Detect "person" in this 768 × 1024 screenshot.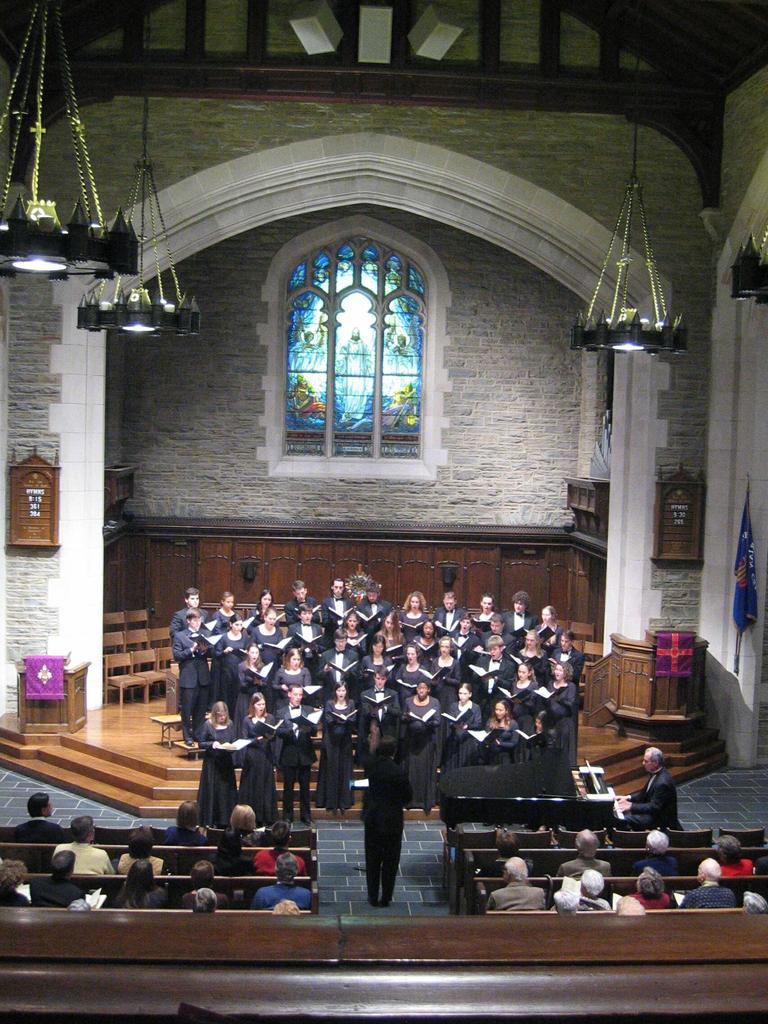
Detection: 223,803,273,850.
